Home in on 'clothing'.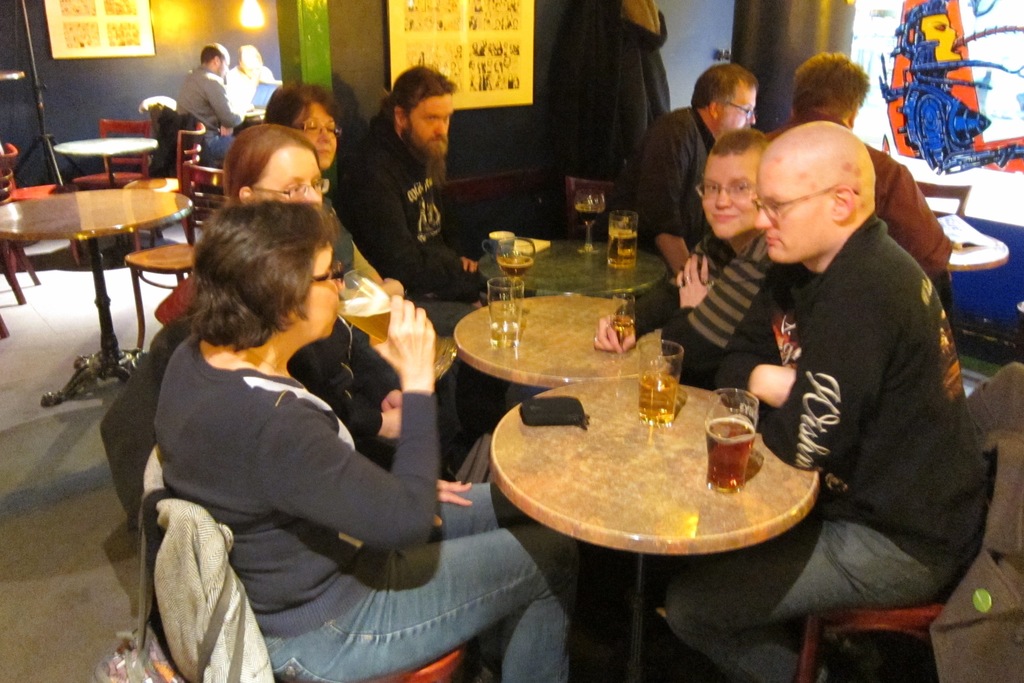
Homed in at Rect(927, 358, 1023, 682).
